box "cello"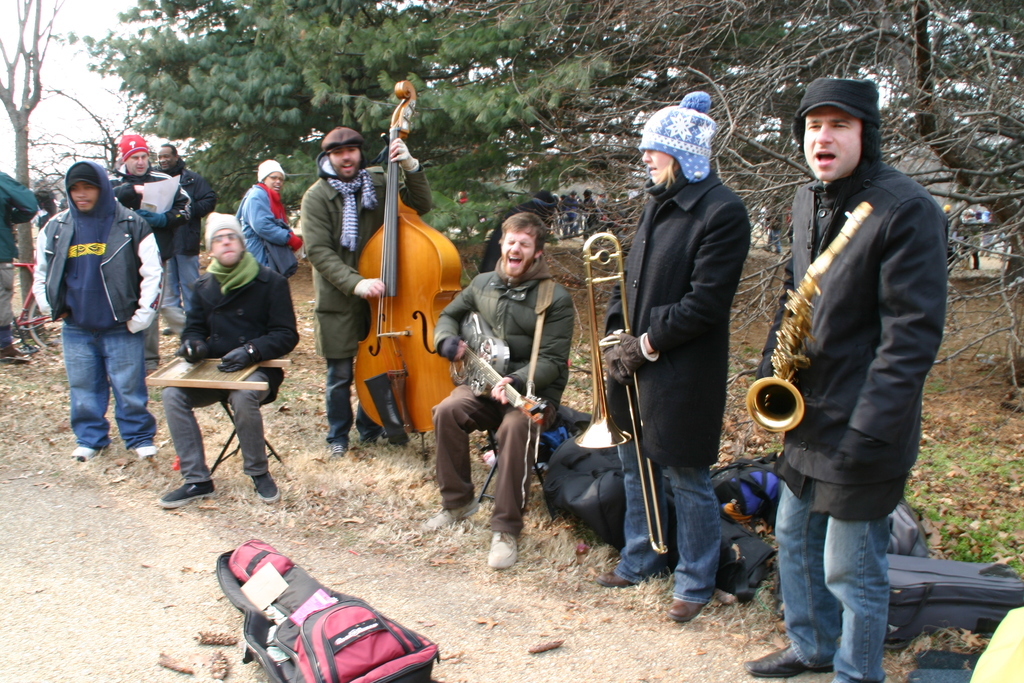
(x1=351, y1=76, x2=465, y2=439)
